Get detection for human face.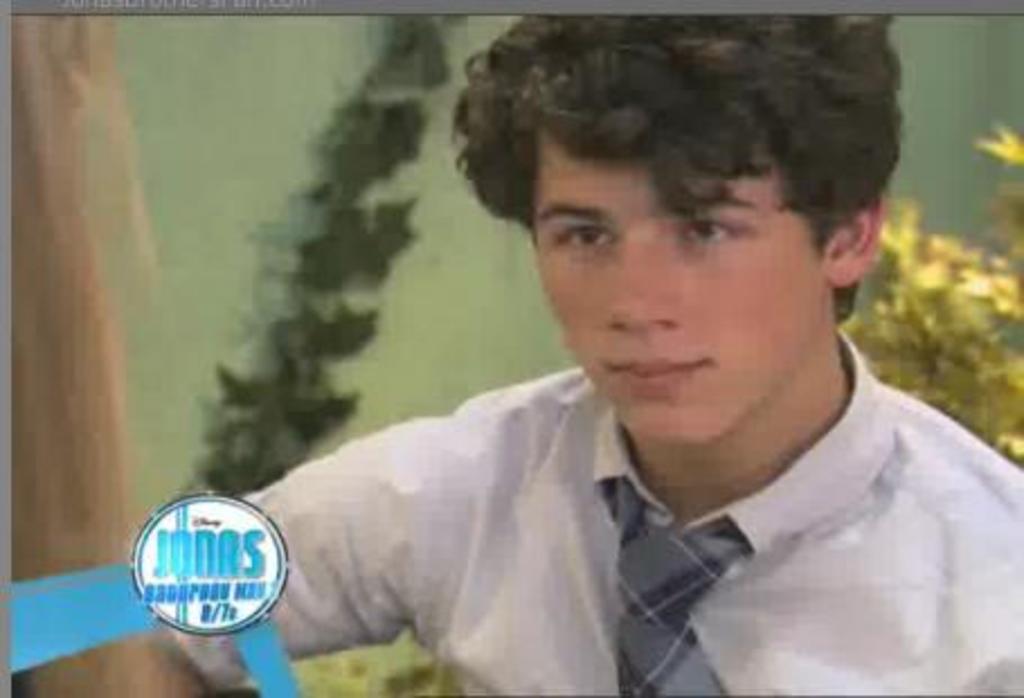
Detection: (531,131,833,457).
